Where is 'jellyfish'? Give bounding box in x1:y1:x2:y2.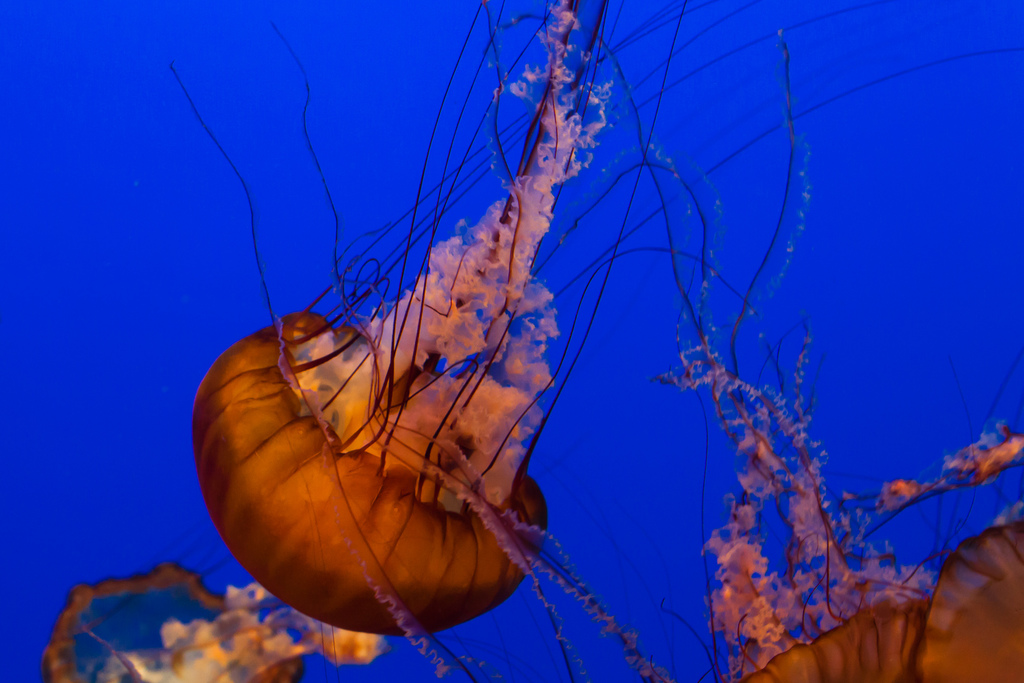
915:355:1022:682.
